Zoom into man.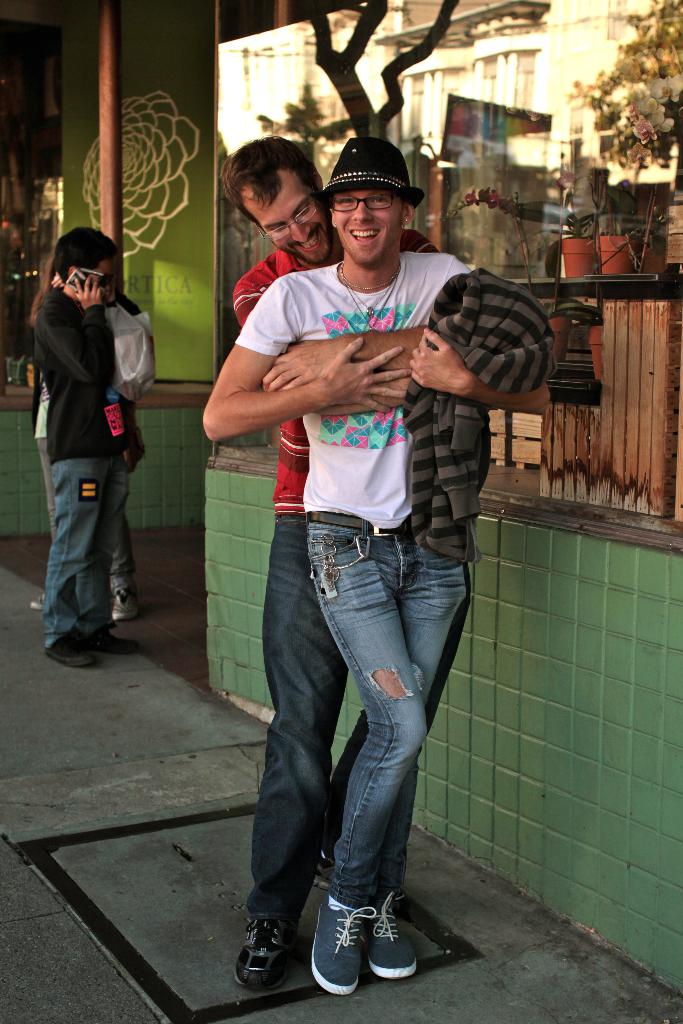
Zoom target: {"left": 33, "top": 218, "right": 133, "bottom": 673}.
